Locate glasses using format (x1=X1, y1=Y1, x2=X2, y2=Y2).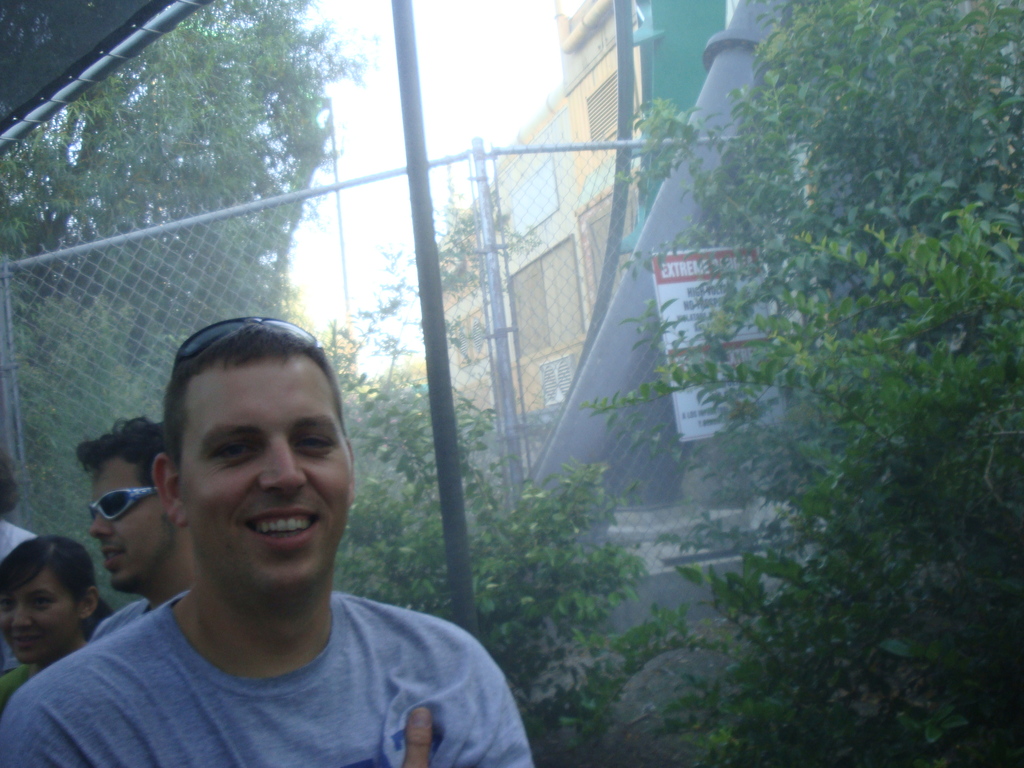
(x1=84, y1=483, x2=157, y2=527).
